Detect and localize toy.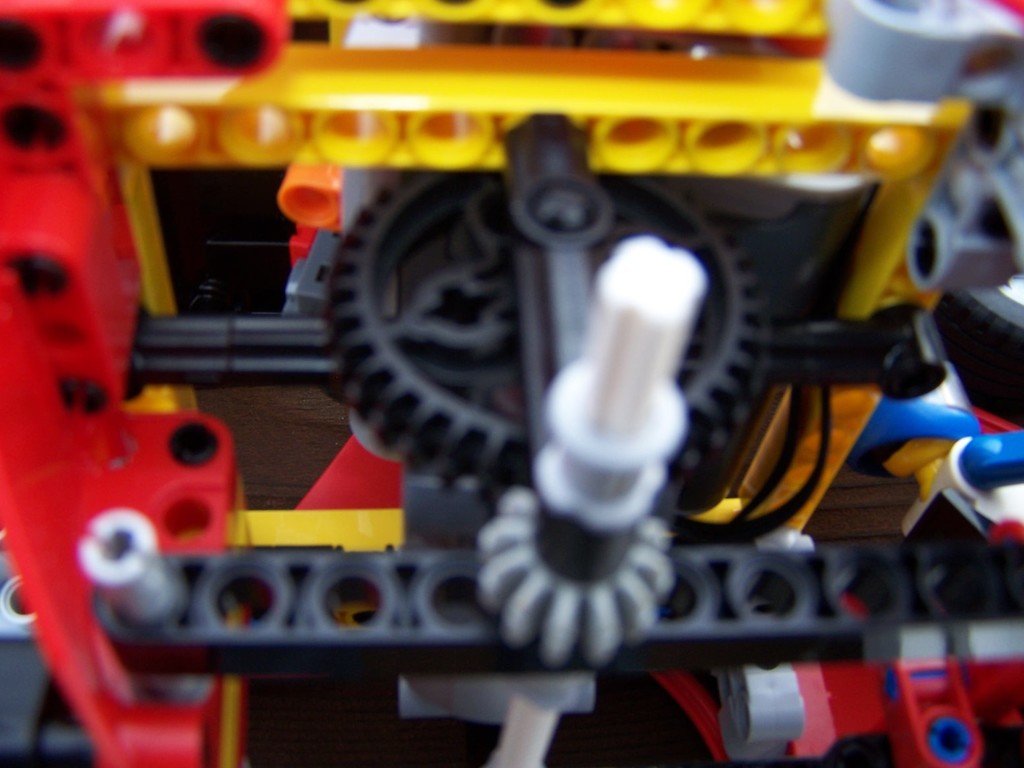
Localized at crop(11, 44, 1023, 709).
